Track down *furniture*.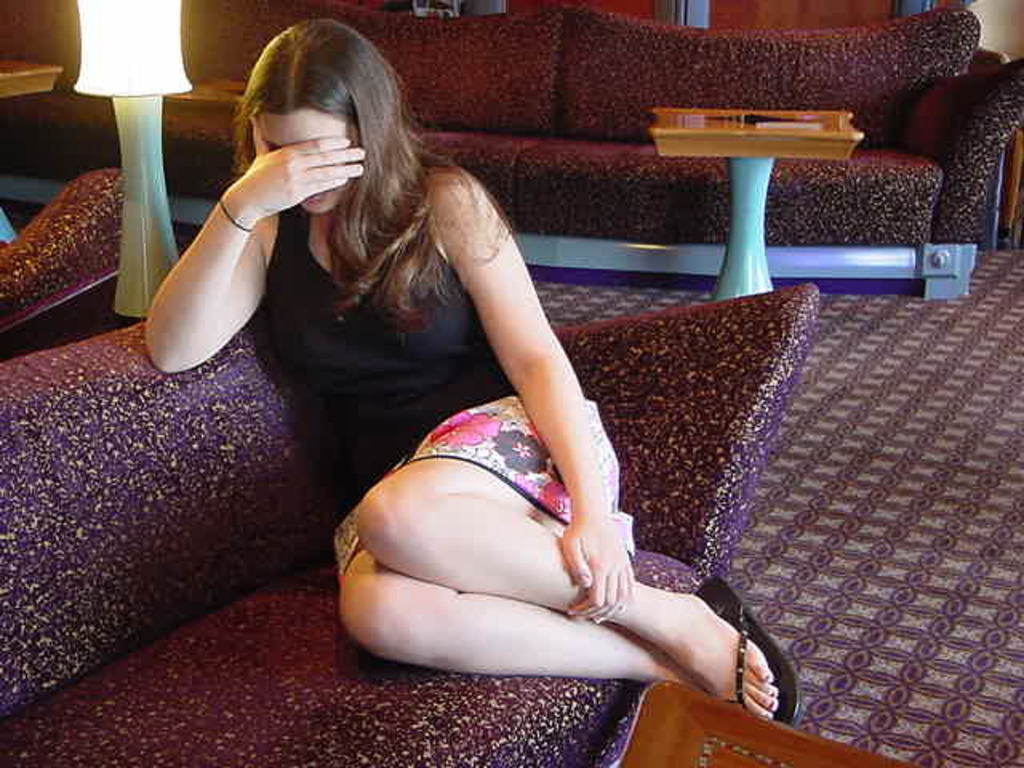
Tracked to Rect(0, 166, 120, 354).
